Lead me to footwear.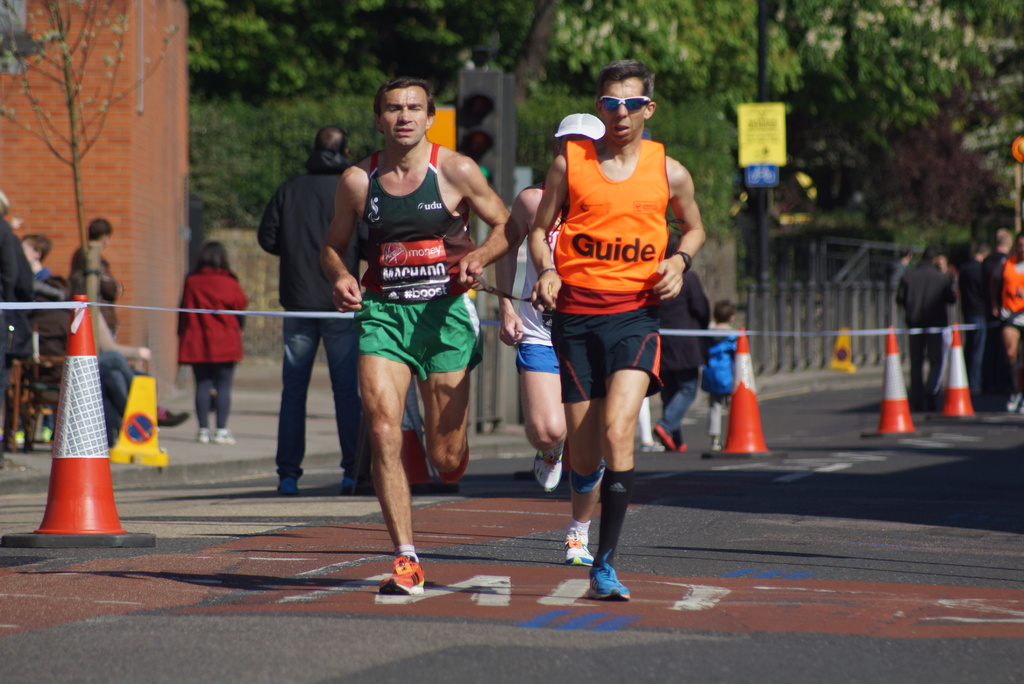
Lead to l=562, t=541, r=637, b=607.
